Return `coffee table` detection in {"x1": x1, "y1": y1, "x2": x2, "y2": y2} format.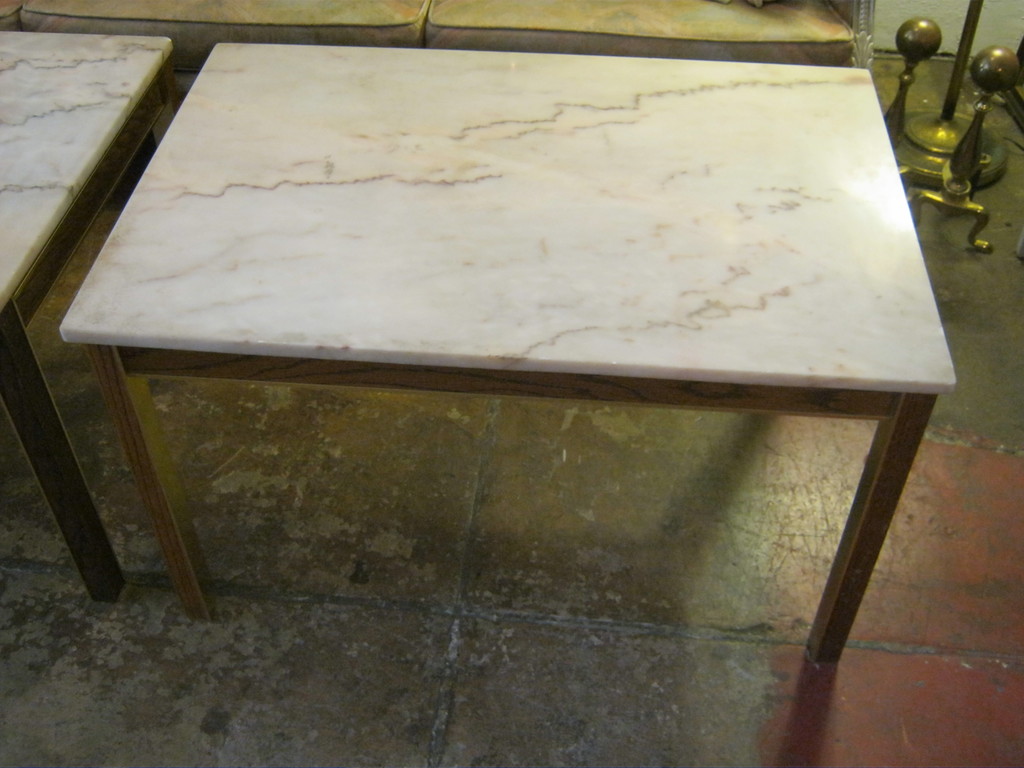
{"x1": 61, "y1": 39, "x2": 956, "y2": 659}.
